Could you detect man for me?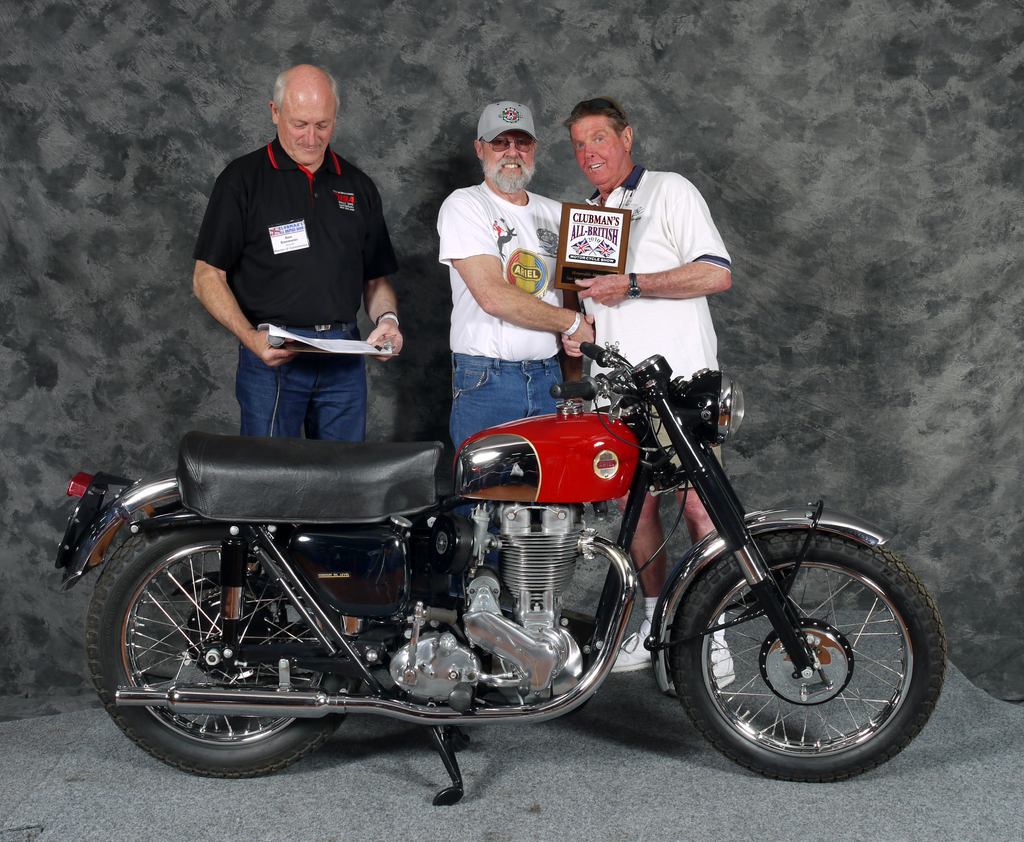
Detection result: detection(436, 99, 591, 559).
